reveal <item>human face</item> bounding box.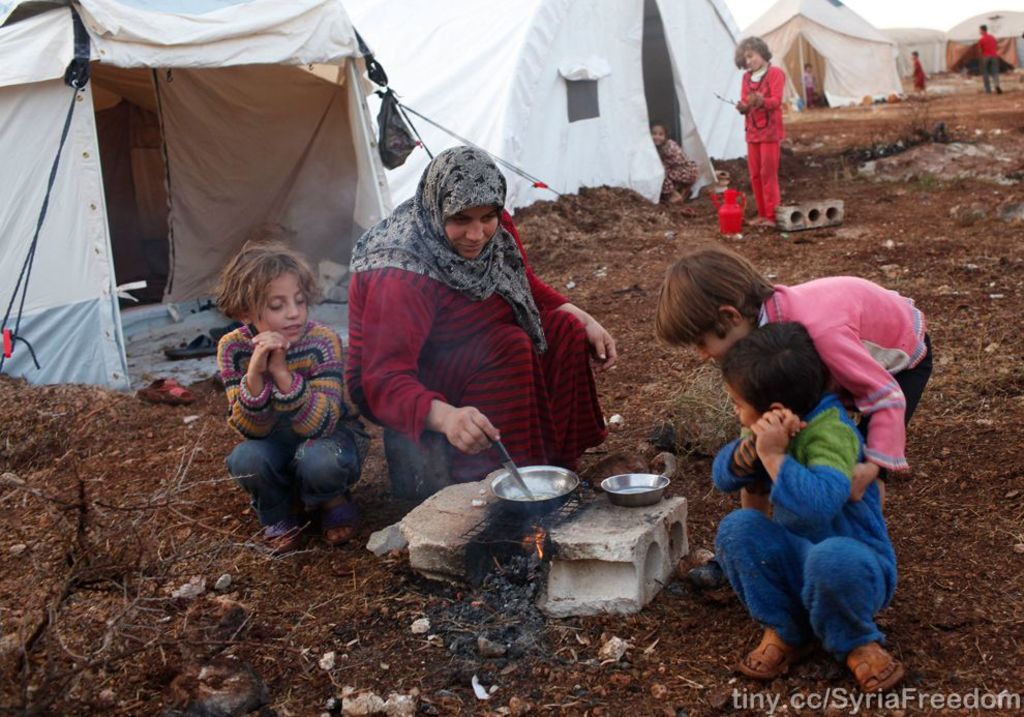
Revealed: BBox(689, 327, 741, 363).
